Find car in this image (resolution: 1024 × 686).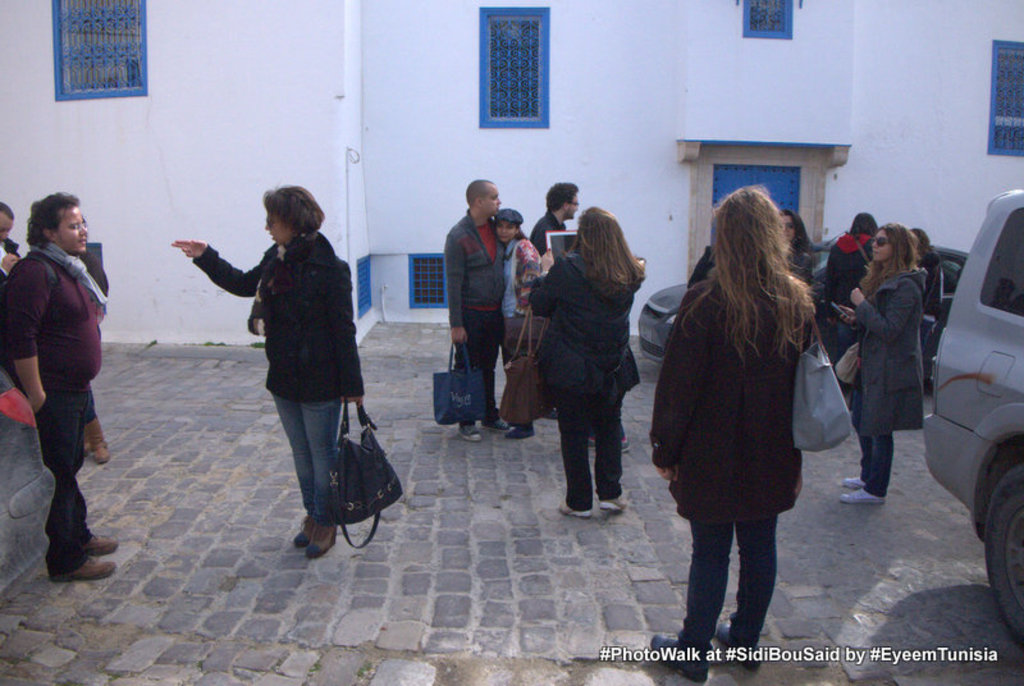
pyautogui.locateOnScreen(632, 209, 992, 385).
